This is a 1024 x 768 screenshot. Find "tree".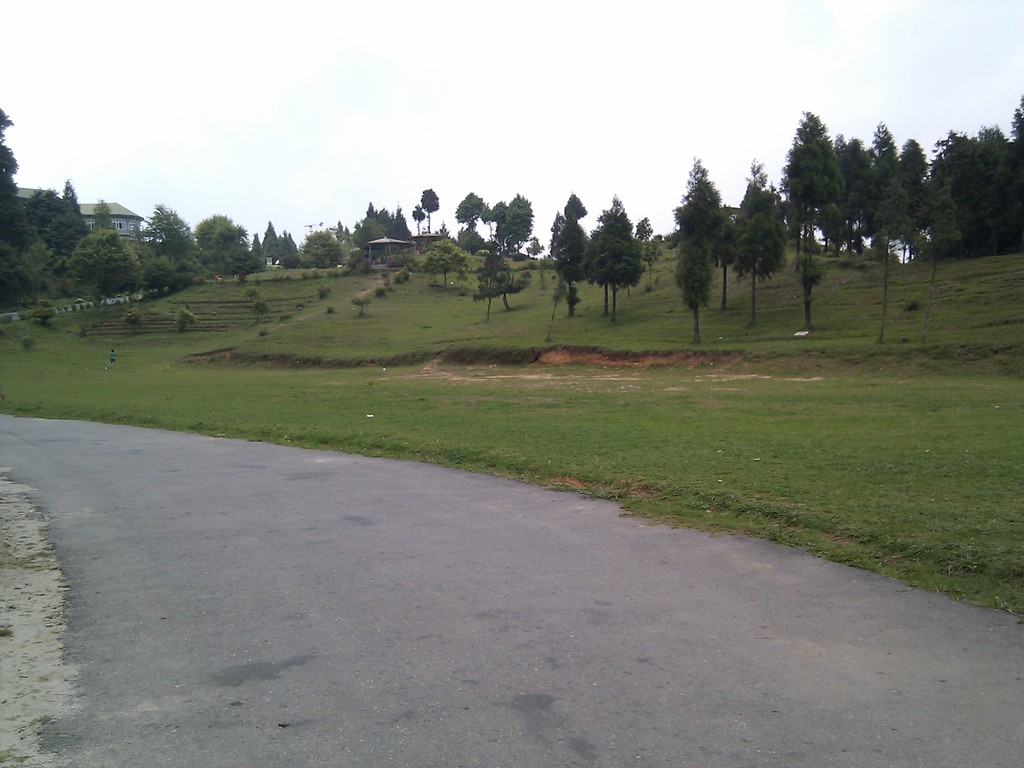
Bounding box: x1=575 y1=197 x2=643 y2=332.
